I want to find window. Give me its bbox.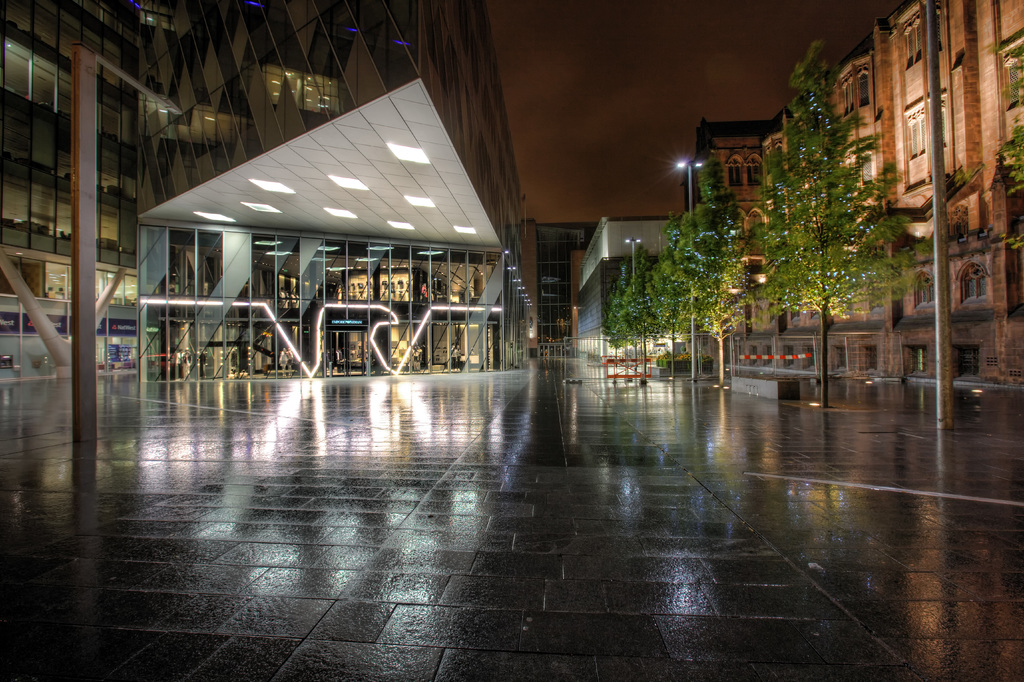
BBox(902, 26, 916, 67).
